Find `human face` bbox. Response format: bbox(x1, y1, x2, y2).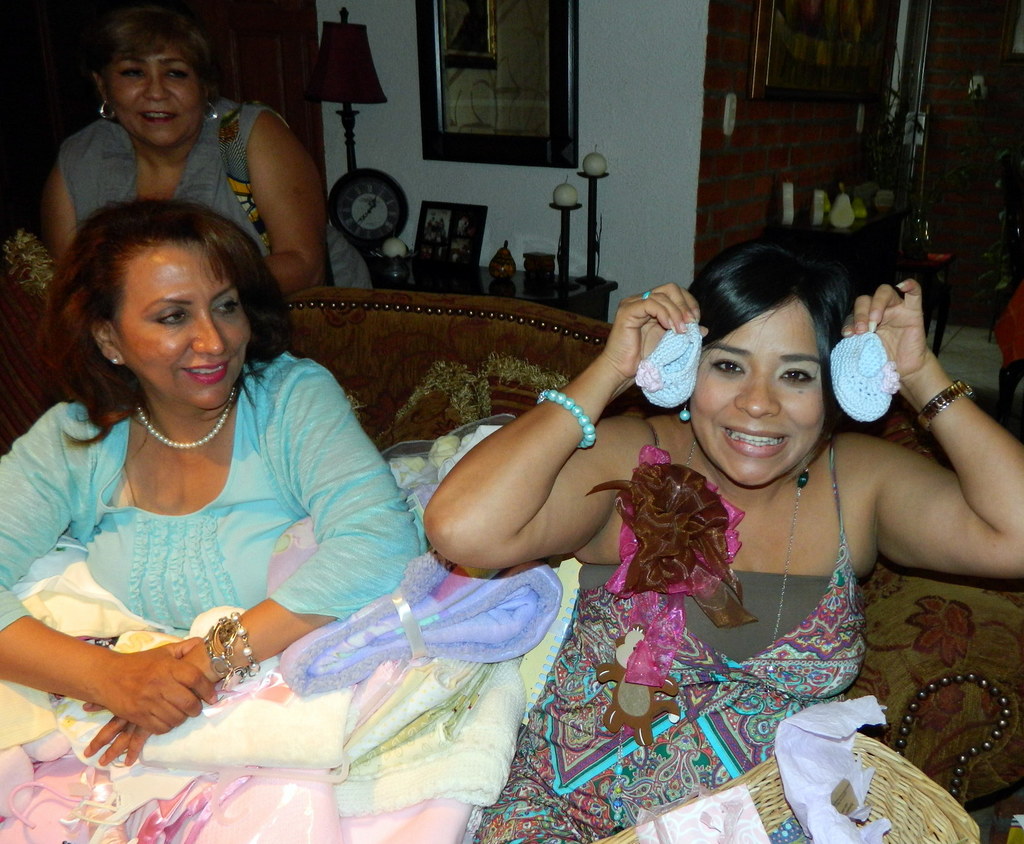
bbox(106, 35, 202, 149).
